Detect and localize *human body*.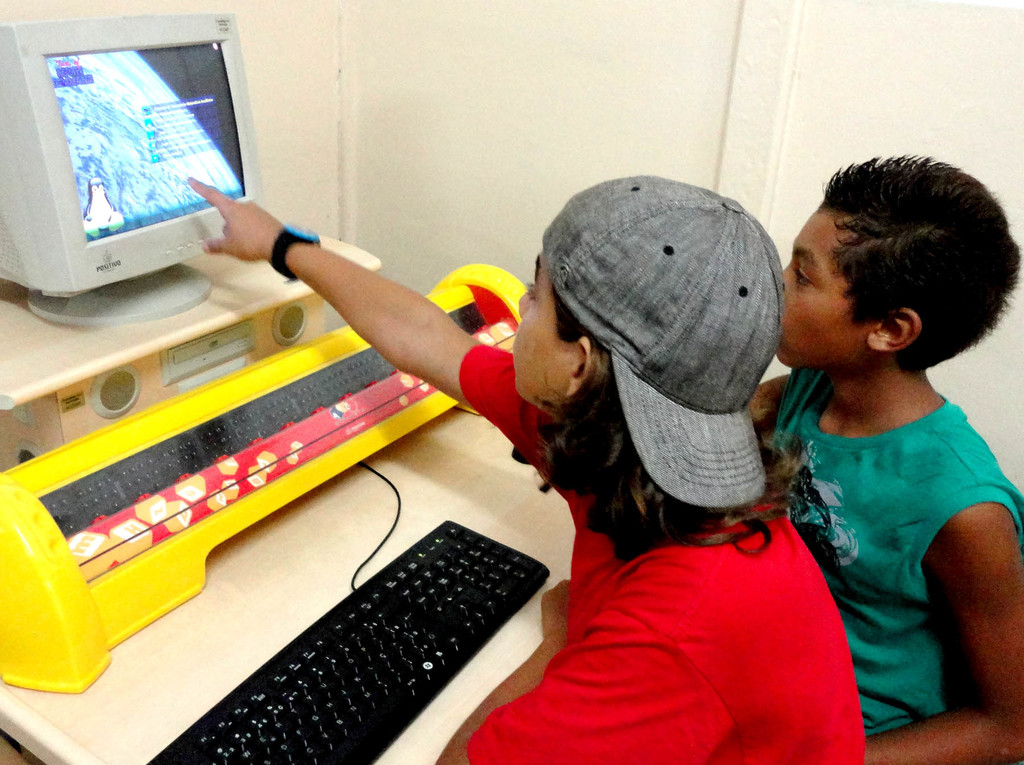
Localized at select_region(760, 197, 1021, 759).
